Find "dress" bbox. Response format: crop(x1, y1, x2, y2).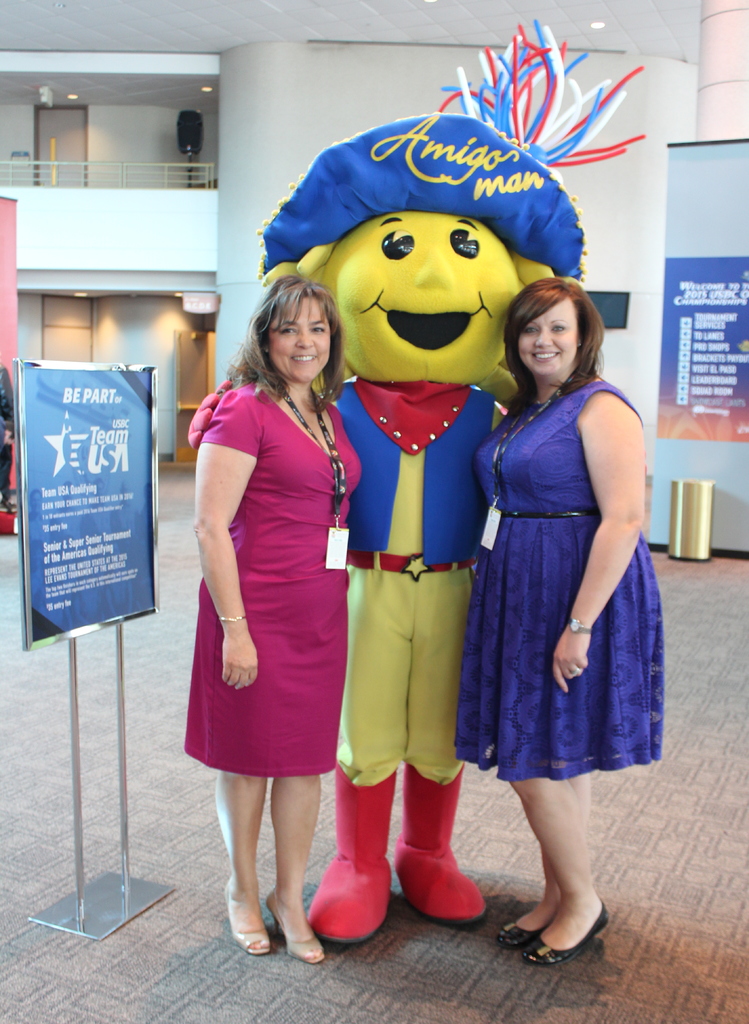
crop(456, 375, 666, 783).
